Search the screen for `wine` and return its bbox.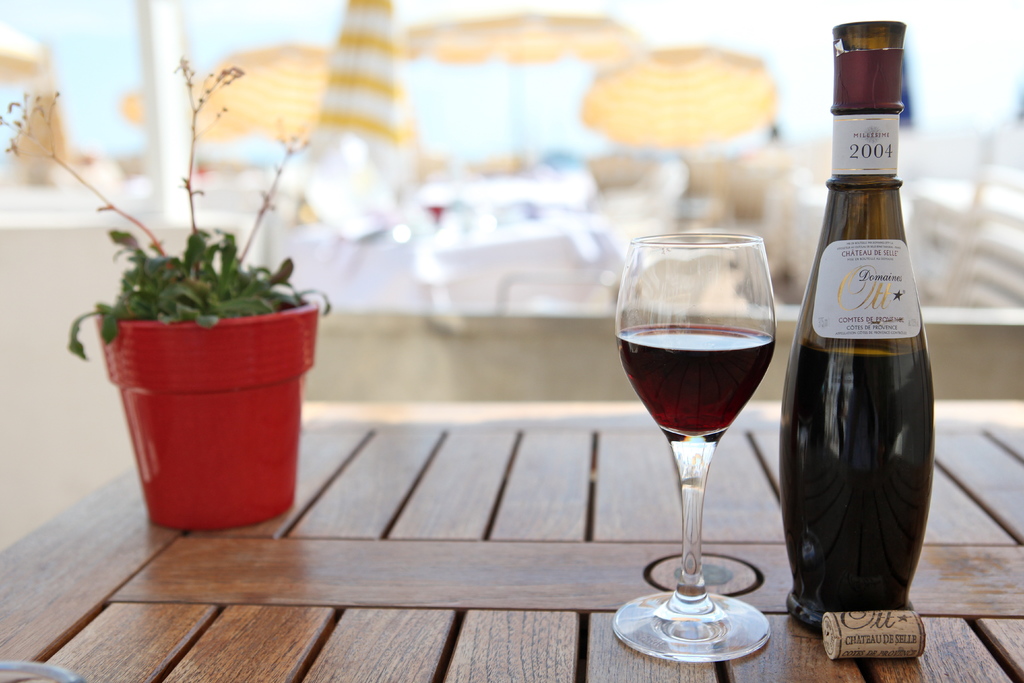
Found: (x1=794, y1=23, x2=935, y2=645).
